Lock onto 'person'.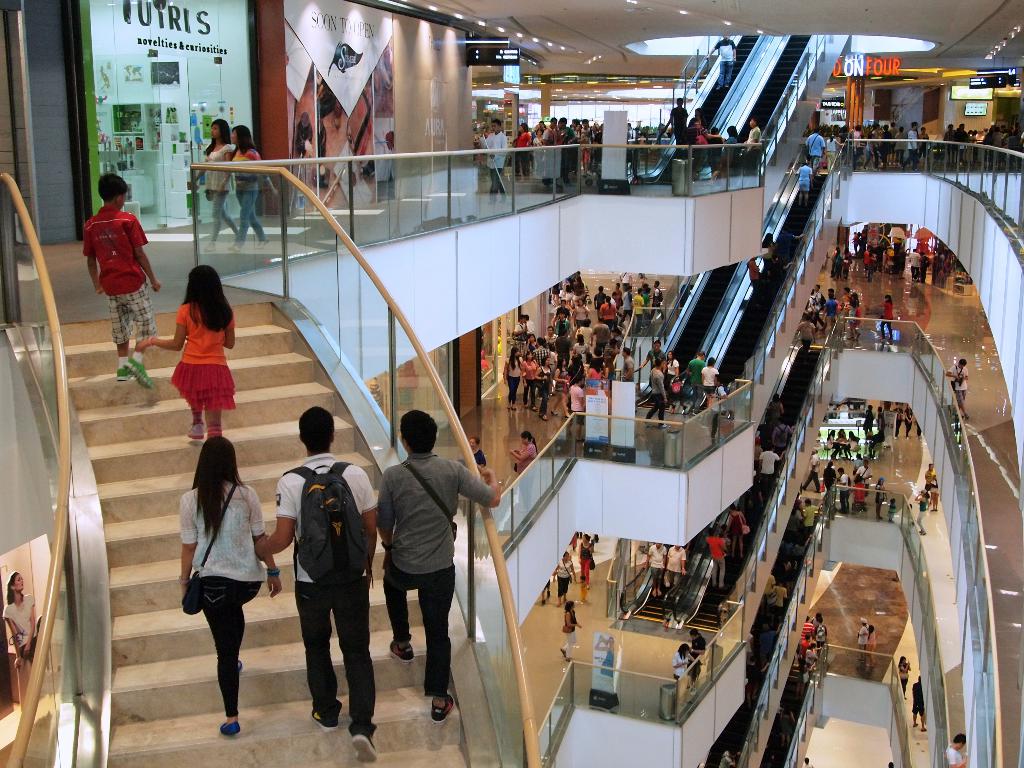
Locked: region(180, 438, 280, 730).
